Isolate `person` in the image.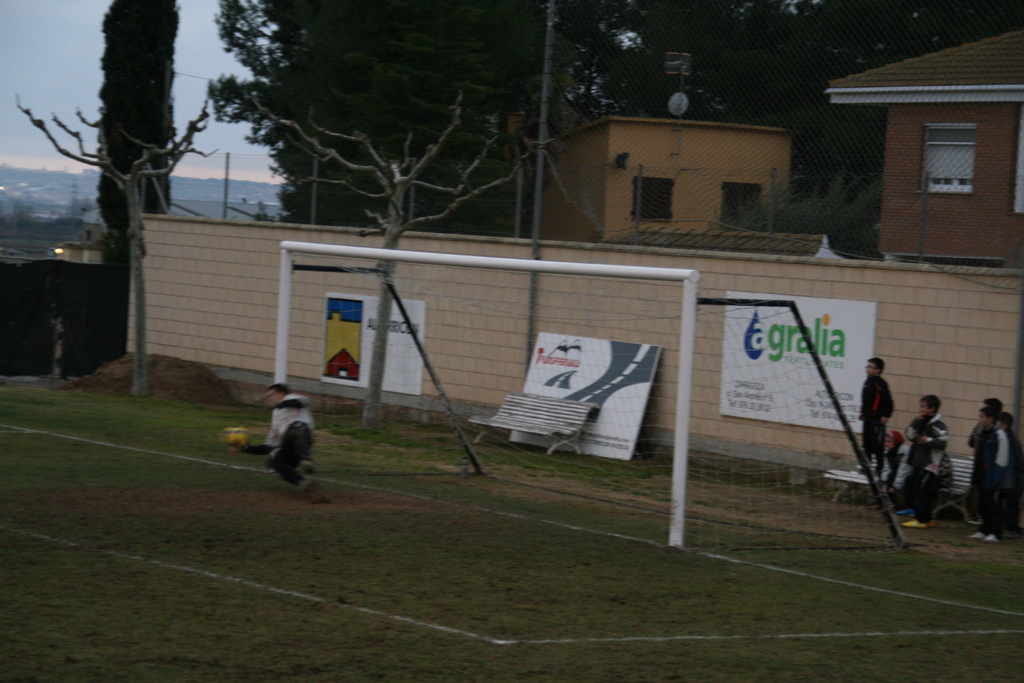
Isolated region: 902:394:954:536.
